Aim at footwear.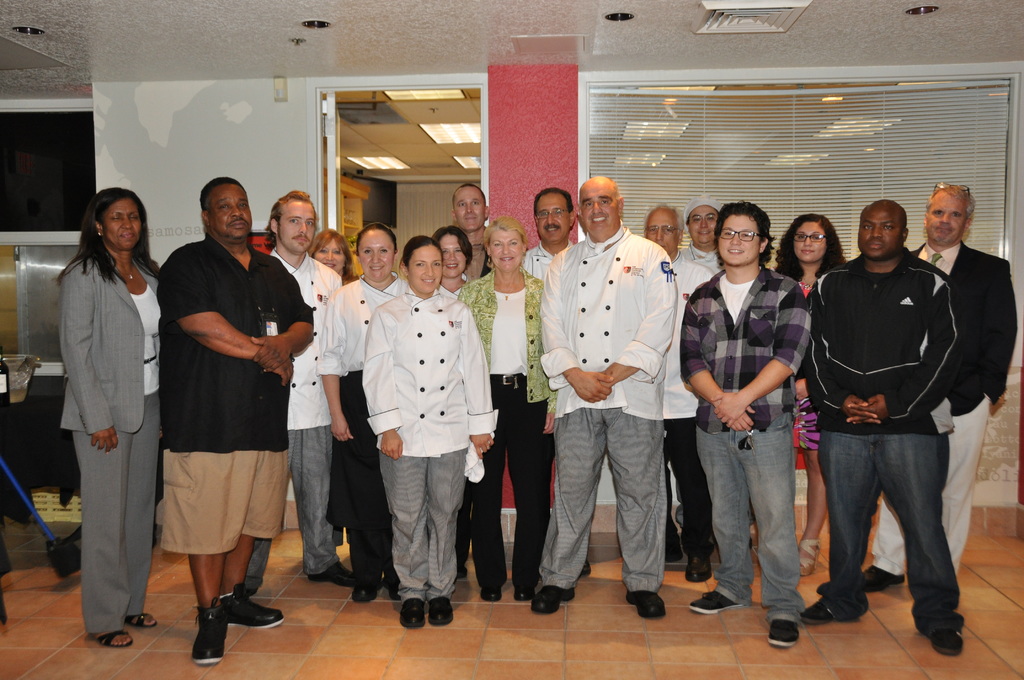
Aimed at crop(797, 539, 822, 579).
